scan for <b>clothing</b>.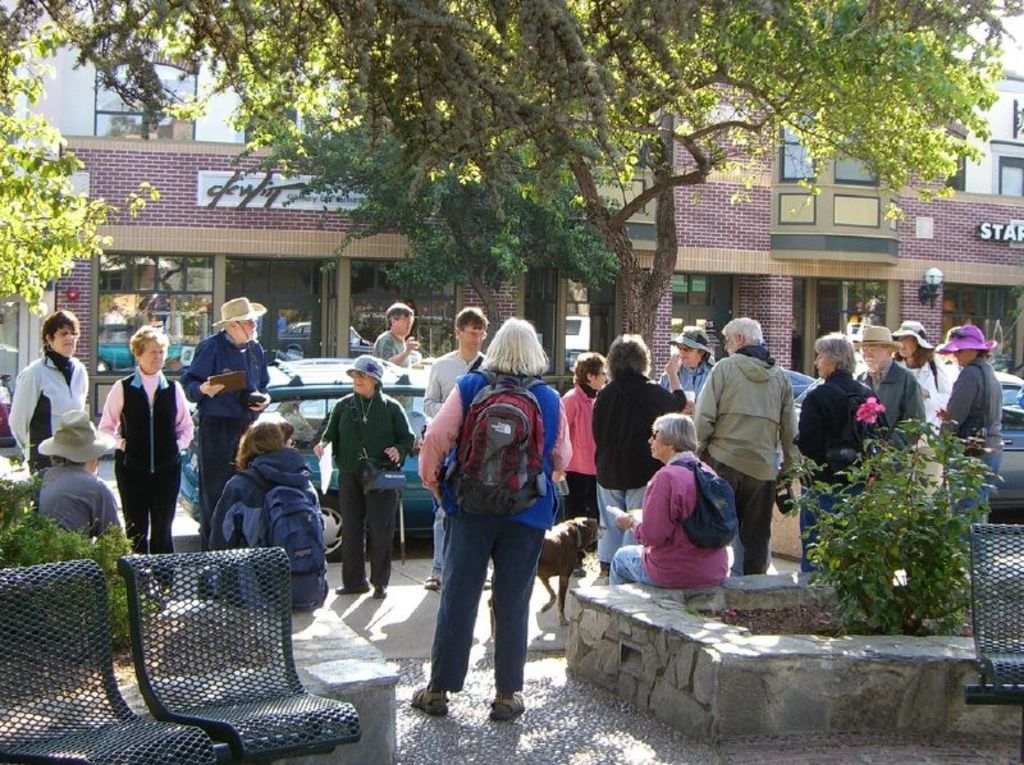
Scan result: bbox=(561, 381, 599, 516).
